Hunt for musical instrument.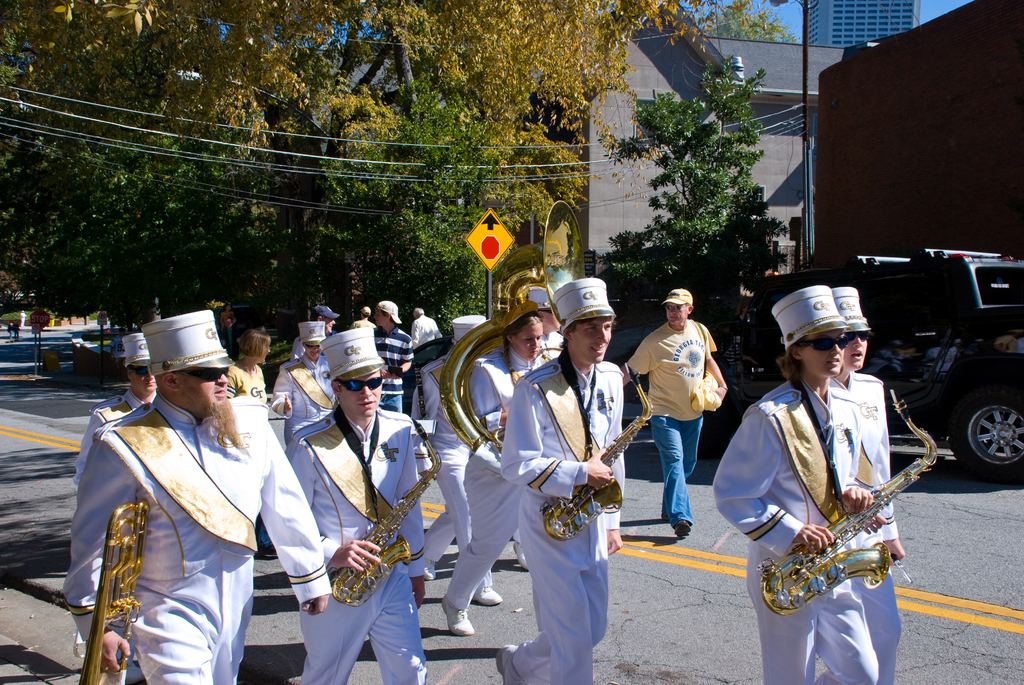
Hunted down at [757,389,938,617].
